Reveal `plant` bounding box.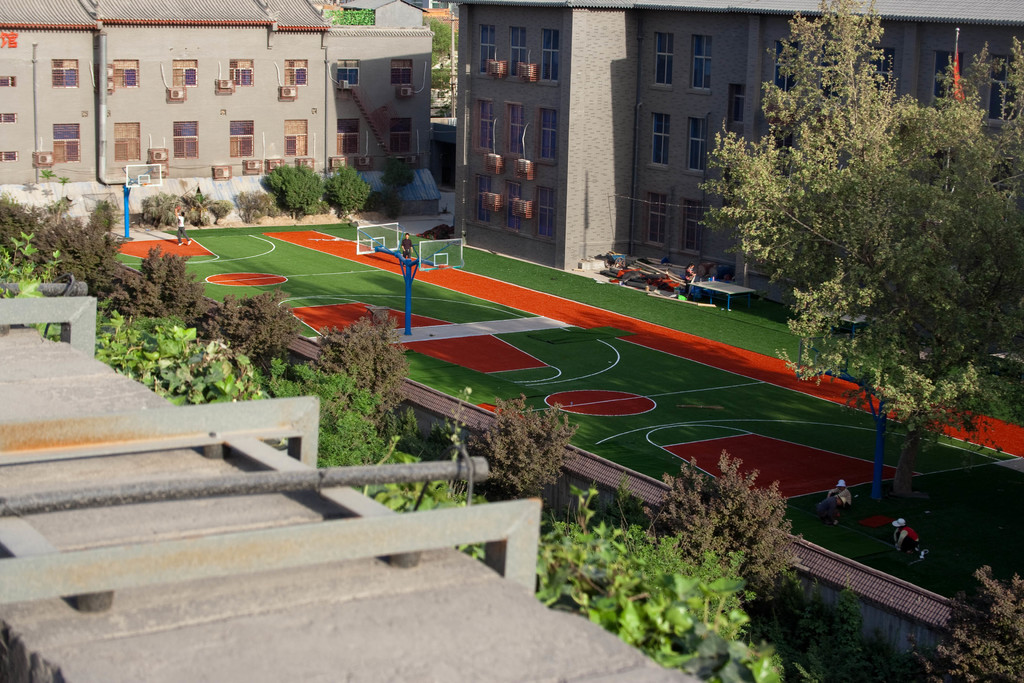
Revealed: region(136, 190, 188, 230).
